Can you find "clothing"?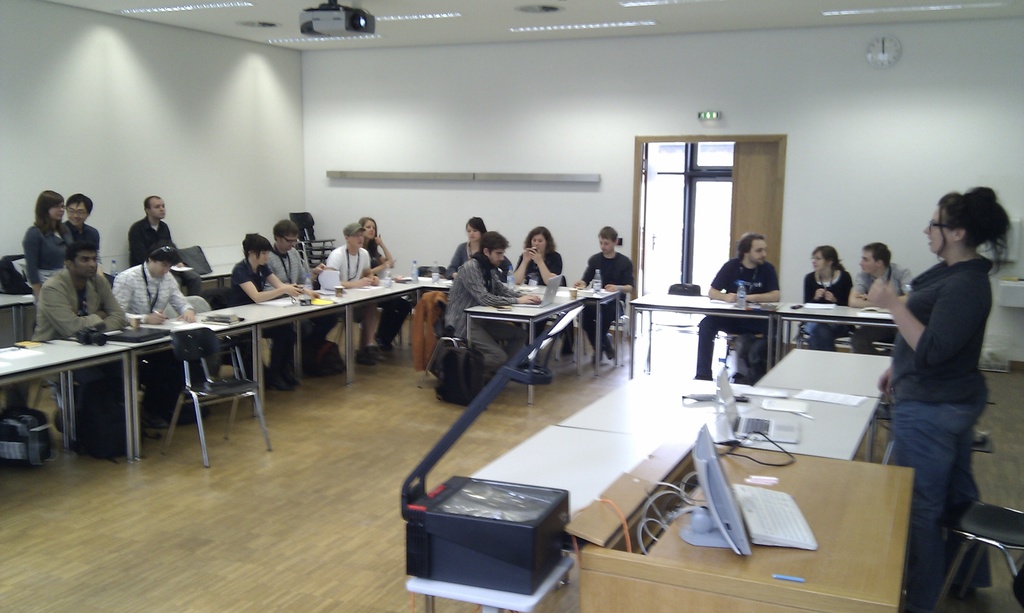
Yes, bounding box: [268, 240, 319, 304].
